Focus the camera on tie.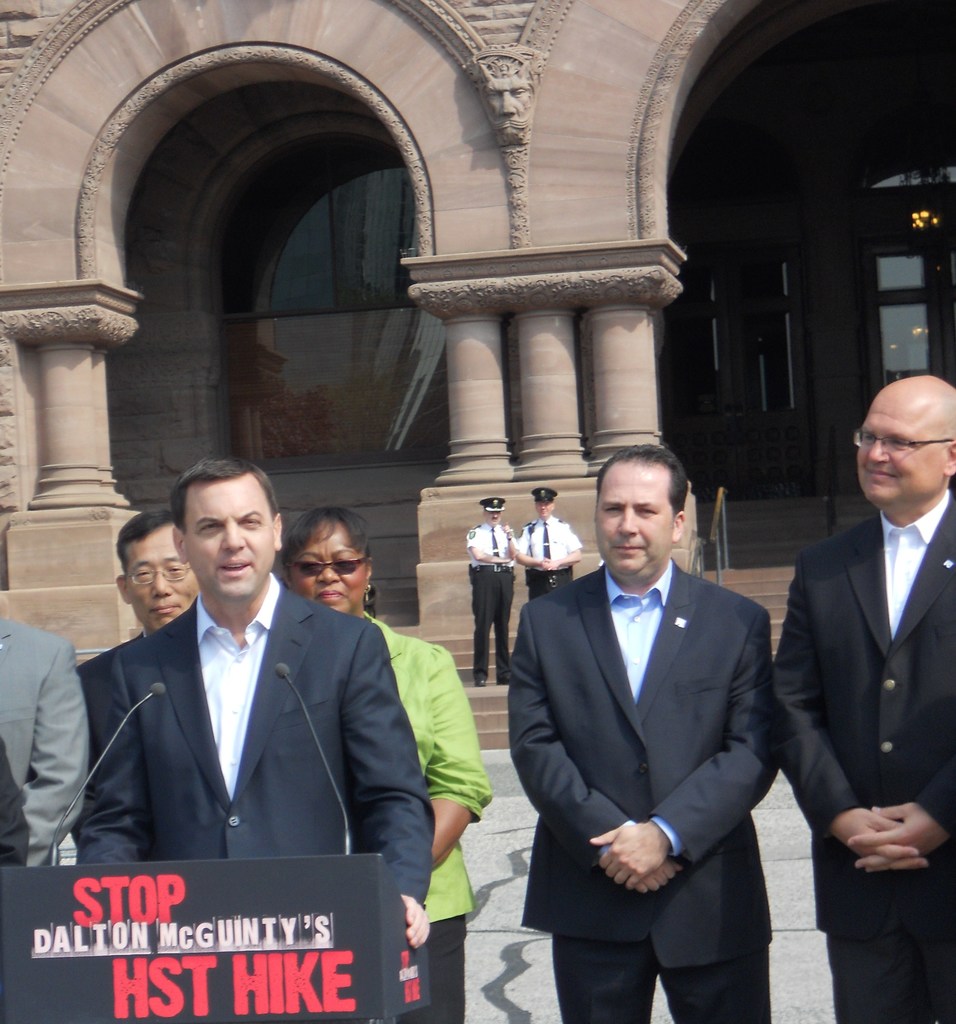
Focus region: [488,520,502,560].
